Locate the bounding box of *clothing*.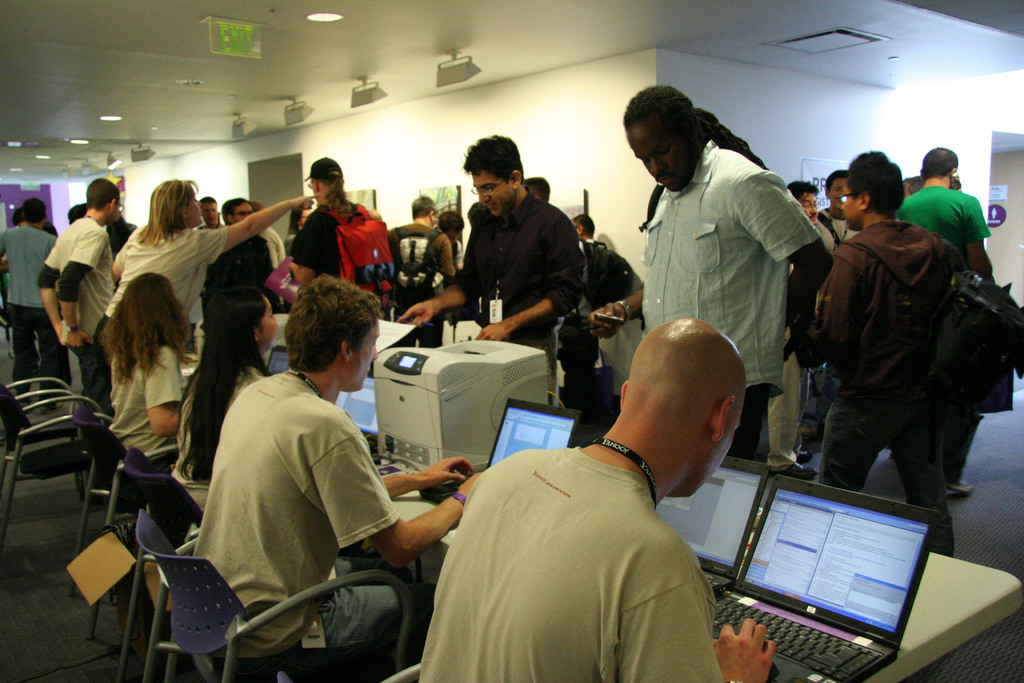
Bounding box: {"x1": 111, "y1": 343, "x2": 180, "y2": 472}.
